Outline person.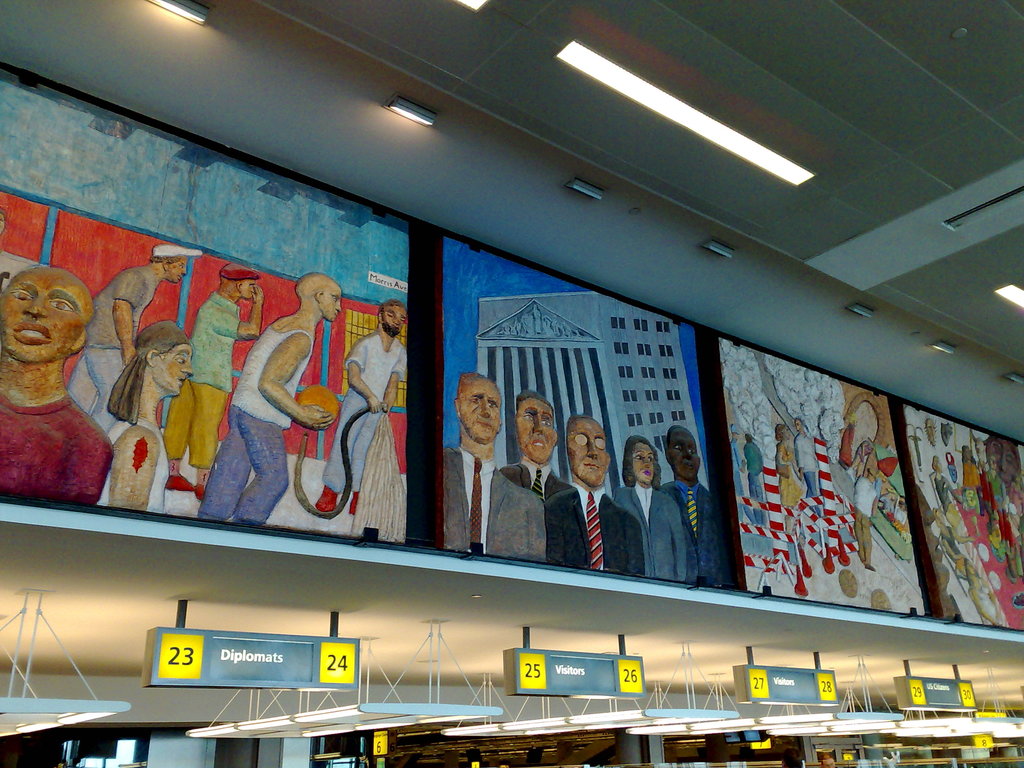
Outline: [310,301,410,517].
